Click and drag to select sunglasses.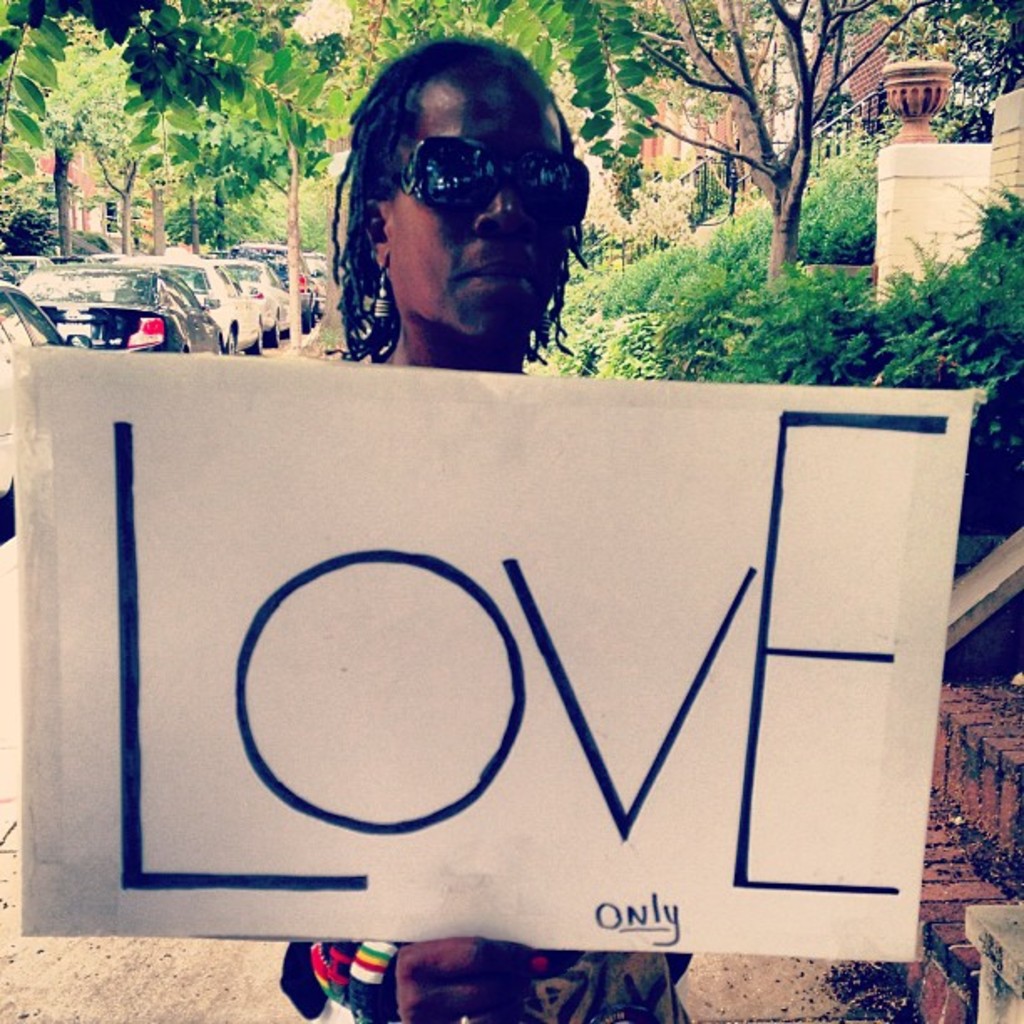
Selection: 398:134:587:228.
